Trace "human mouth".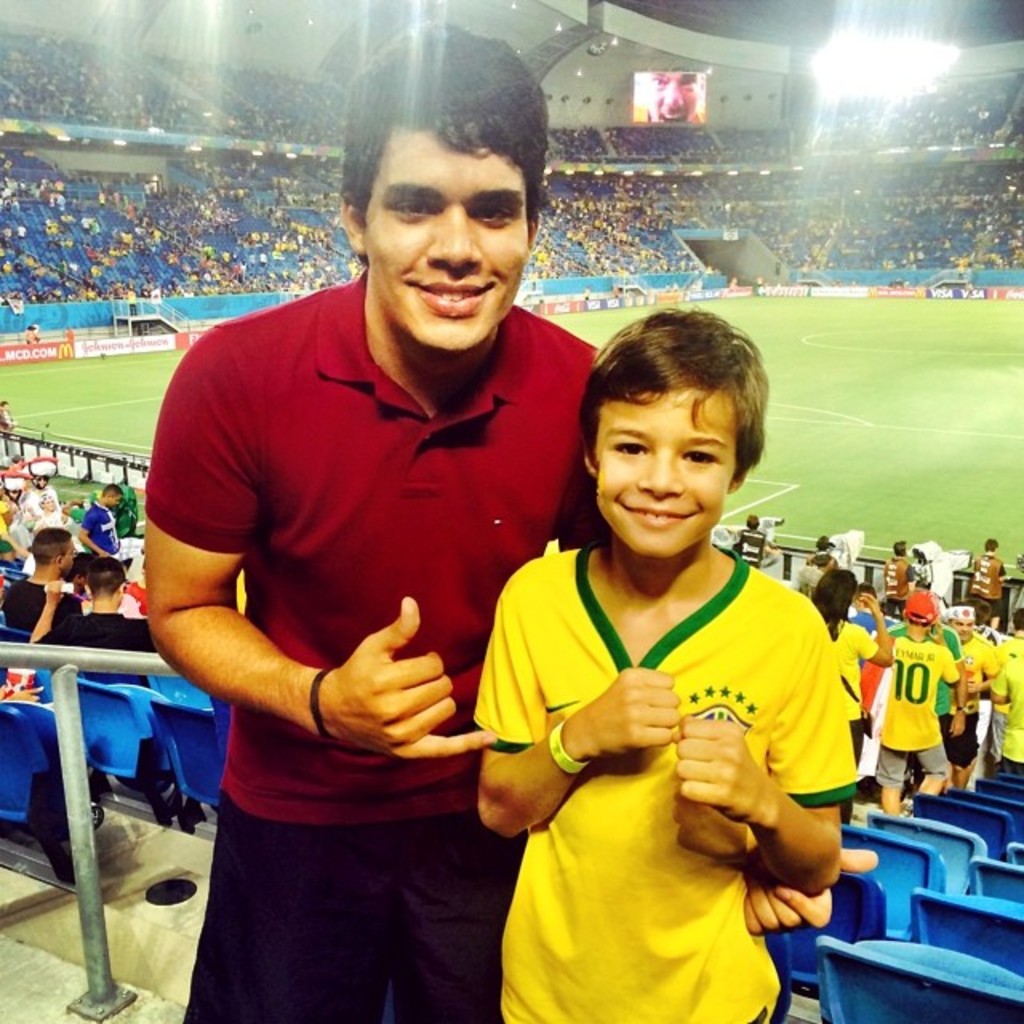
Traced to BBox(414, 282, 494, 312).
